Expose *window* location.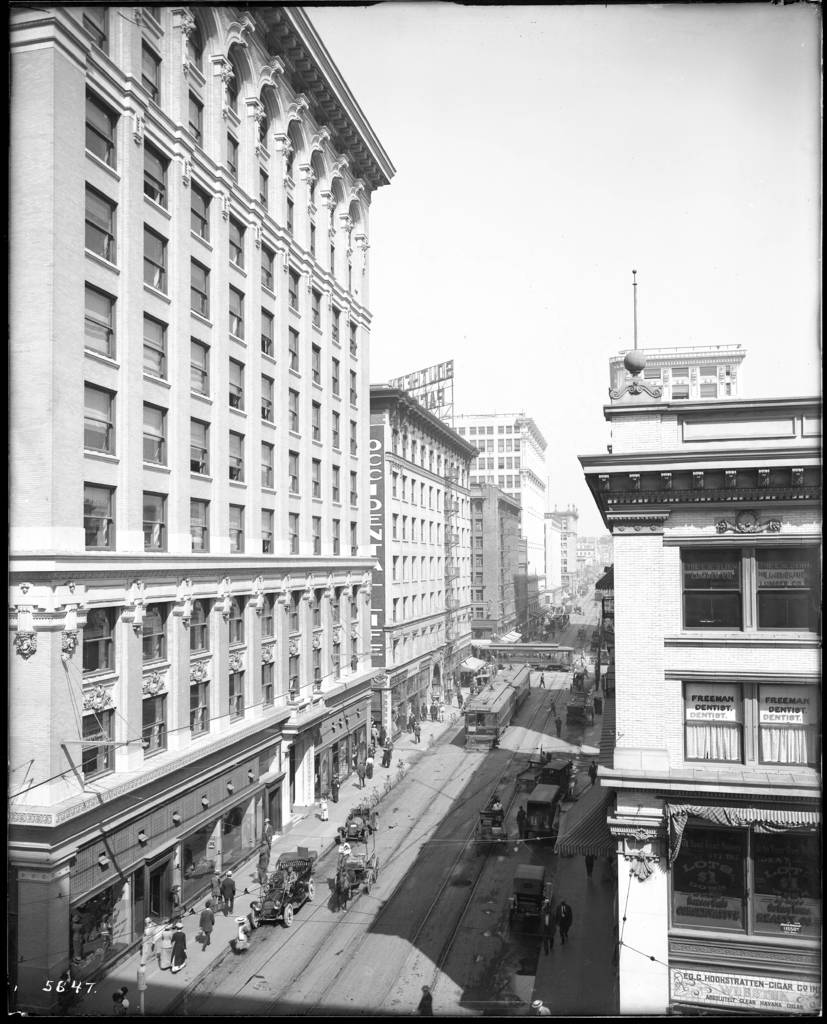
Exposed at <bbox>349, 589, 359, 623</bbox>.
